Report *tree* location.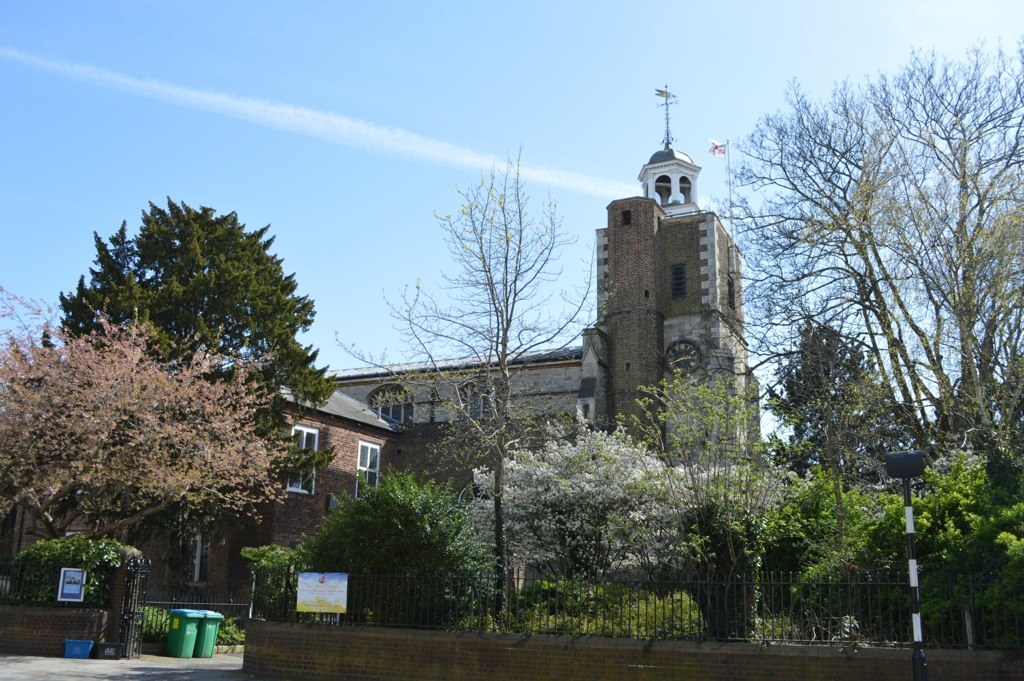
Report: 237 457 510 630.
